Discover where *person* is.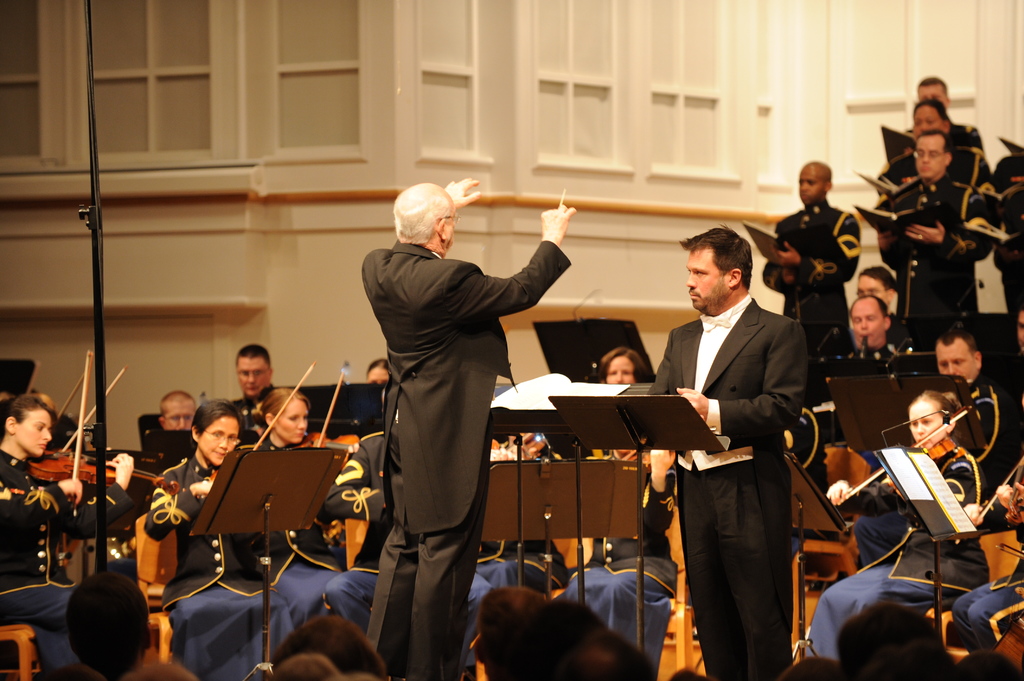
Discovered at (228,341,273,428).
